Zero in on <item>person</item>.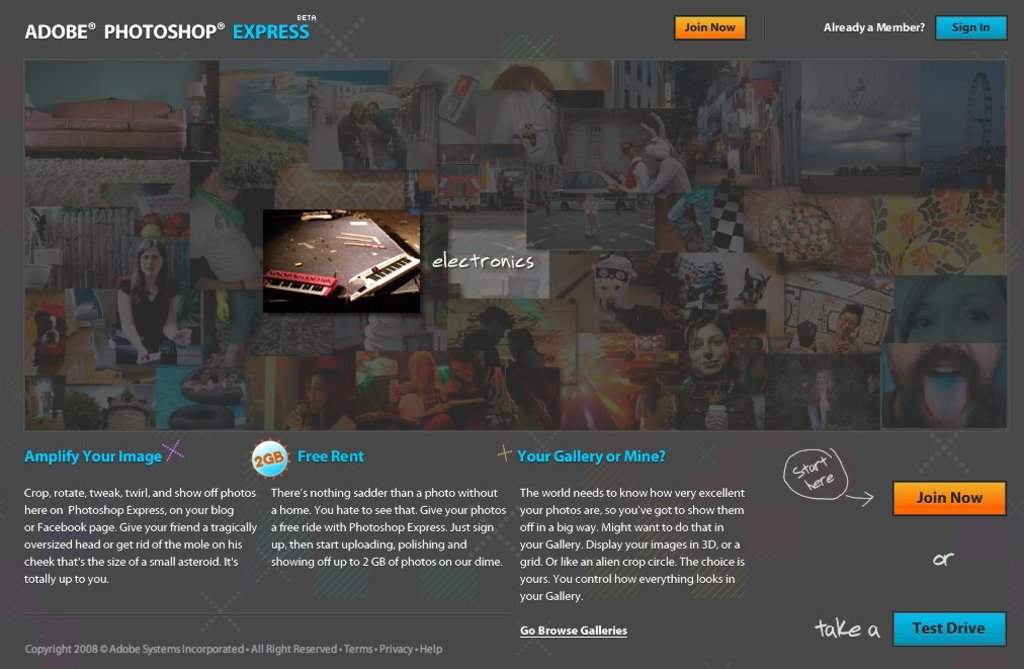
Zeroed in: (left=507, top=325, right=543, bottom=412).
